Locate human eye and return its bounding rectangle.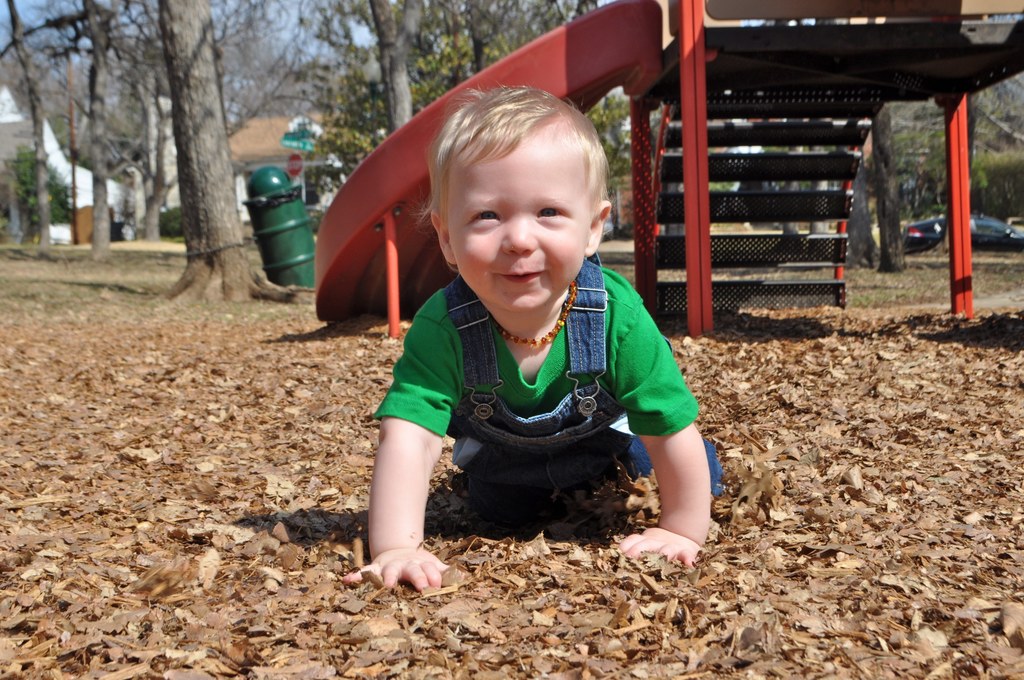
x1=465 y1=204 x2=500 y2=227.
